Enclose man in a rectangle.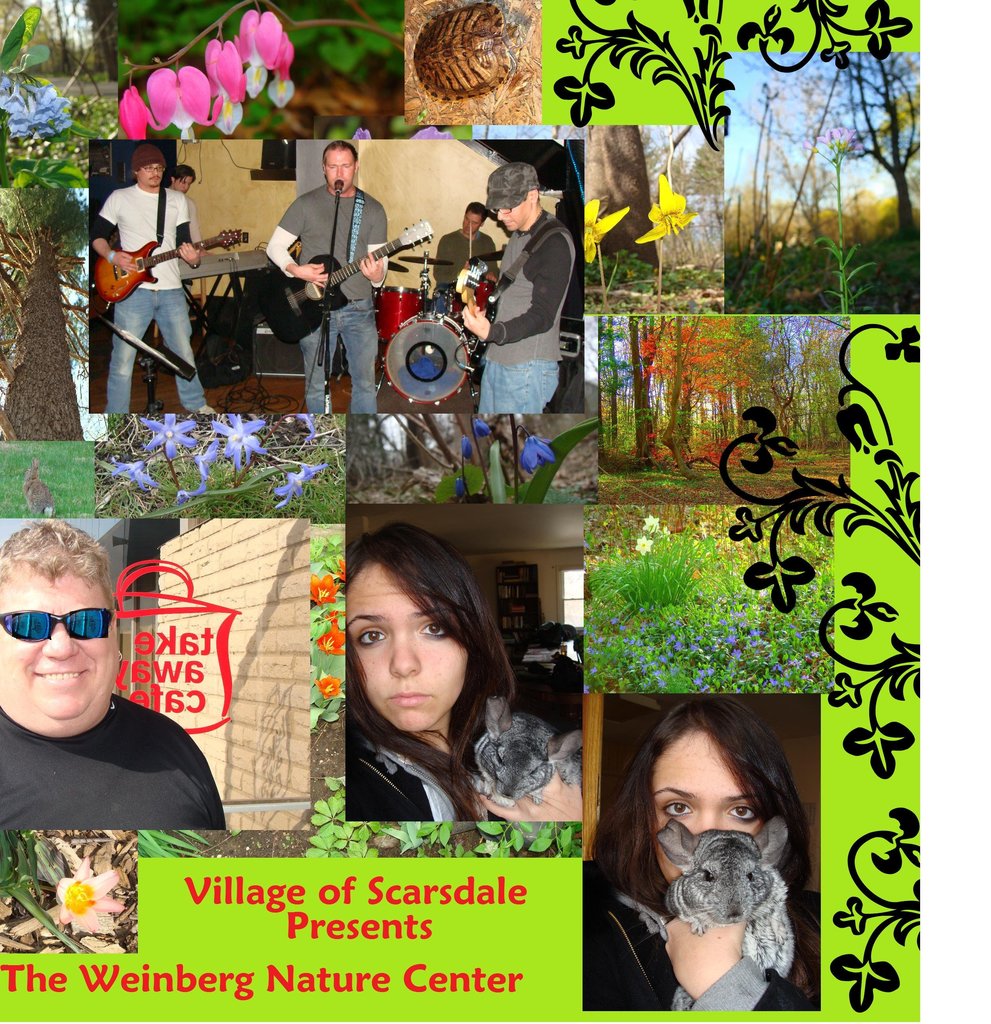
{"left": 0, "top": 529, "right": 232, "bottom": 848}.
